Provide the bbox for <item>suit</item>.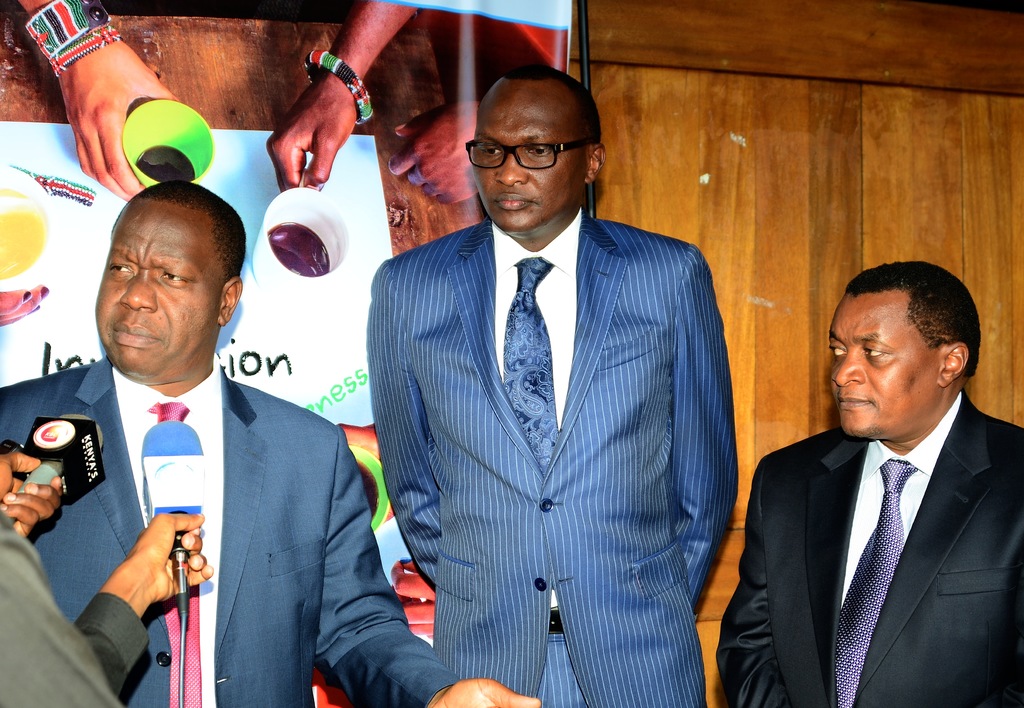
l=715, t=389, r=1023, b=707.
